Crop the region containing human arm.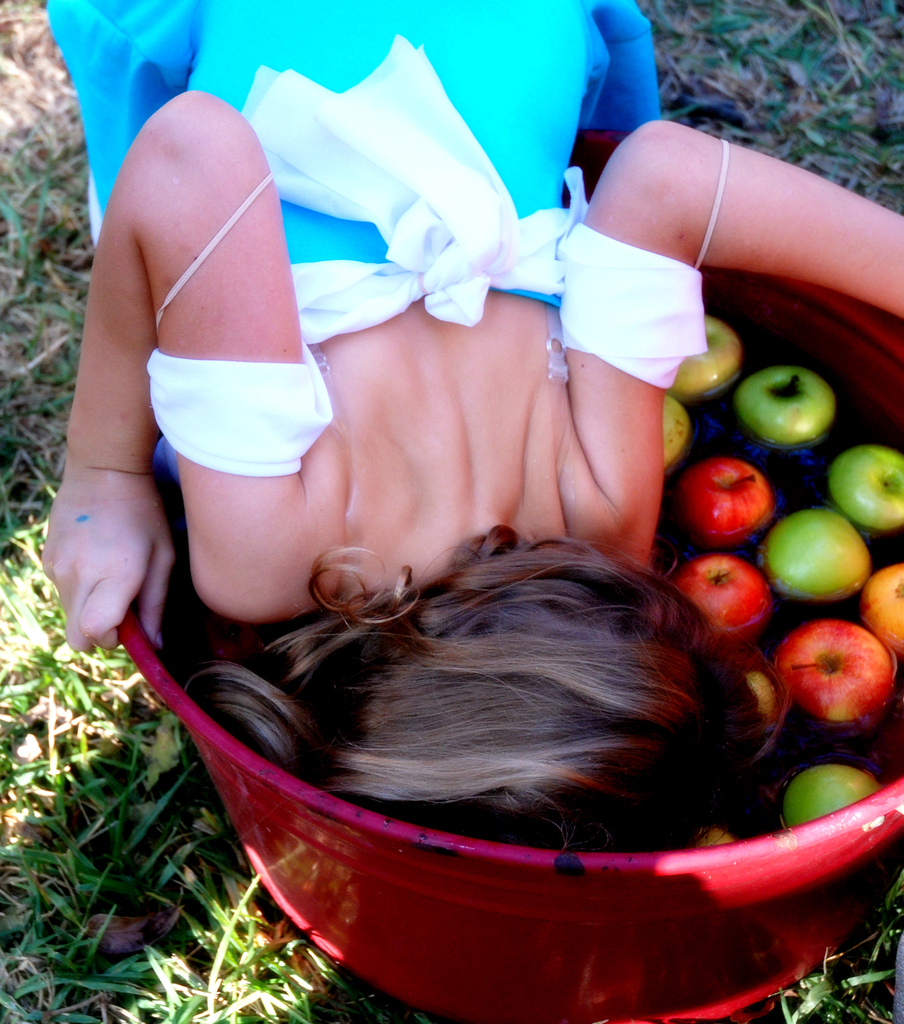
Crop region: <bbox>569, 113, 903, 541</bbox>.
